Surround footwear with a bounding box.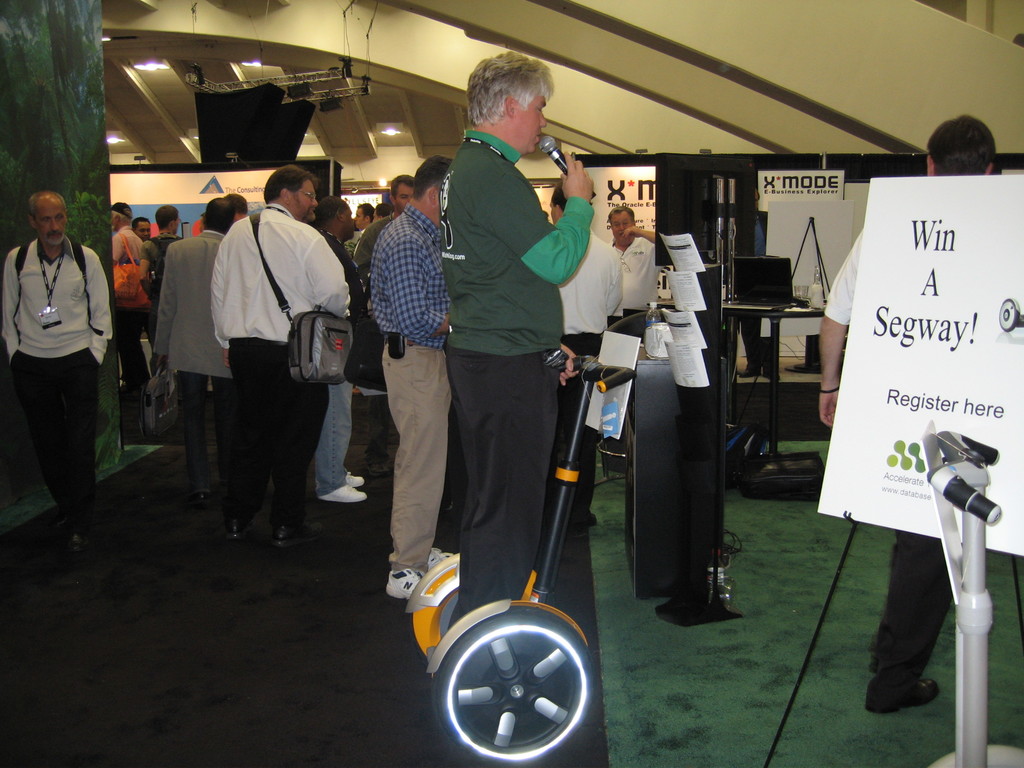
bbox(228, 484, 255, 540).
